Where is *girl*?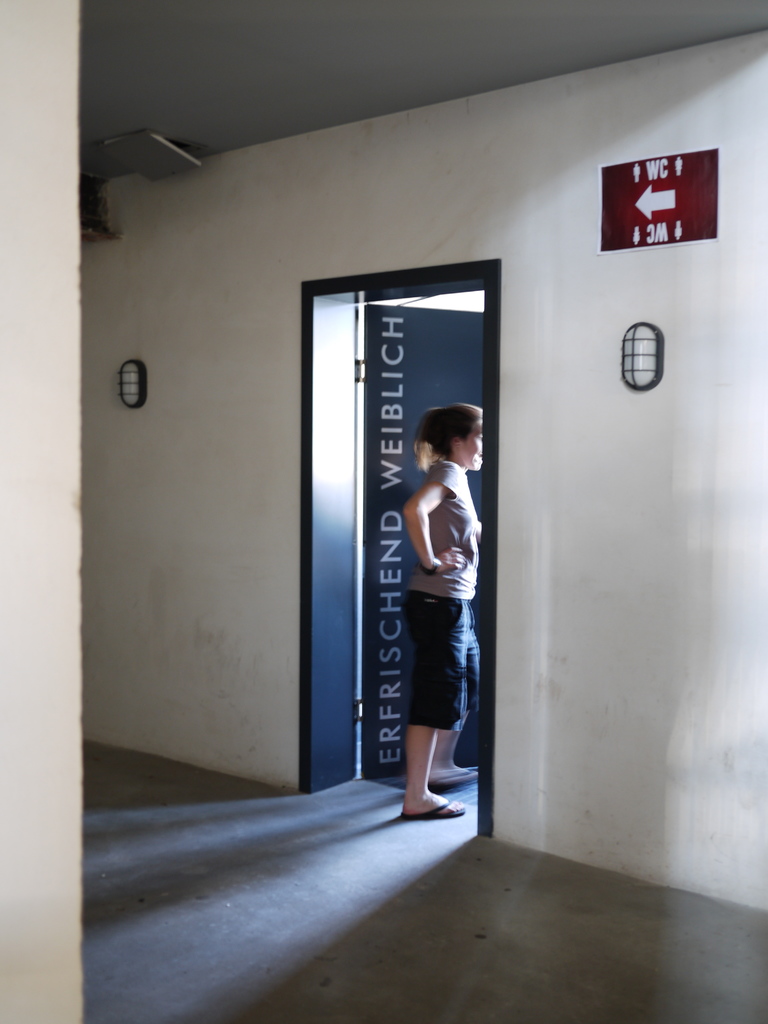
bbox=(404, 391, 483, 810).
